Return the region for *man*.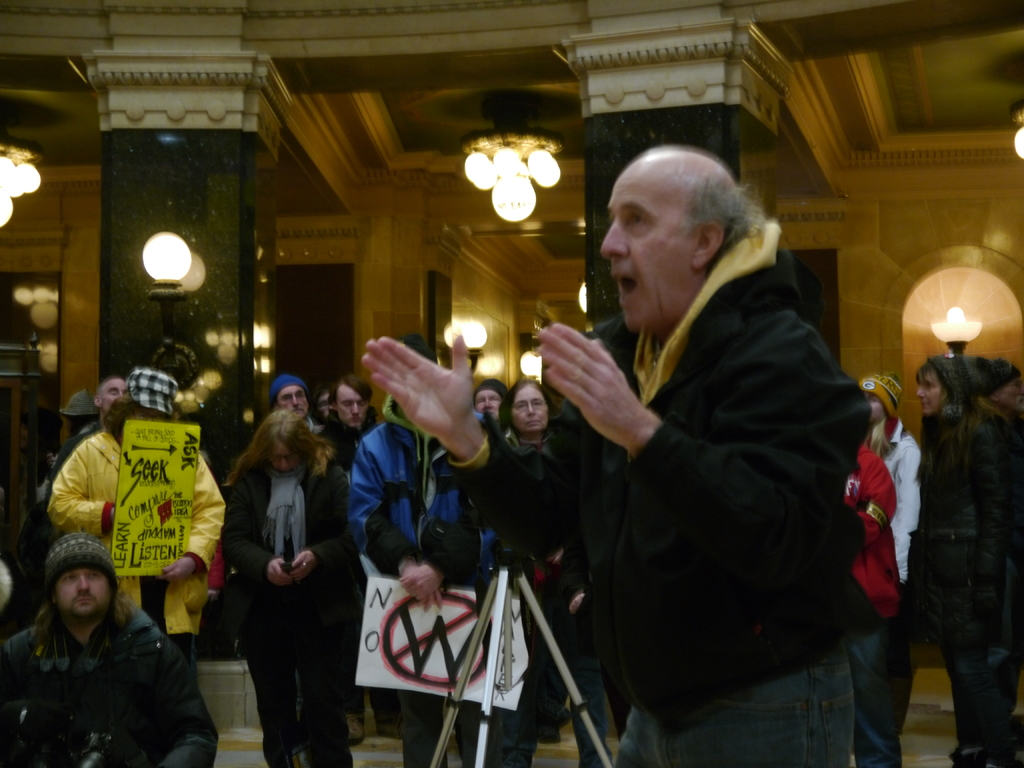
detection(268, 374, 349, 471).
